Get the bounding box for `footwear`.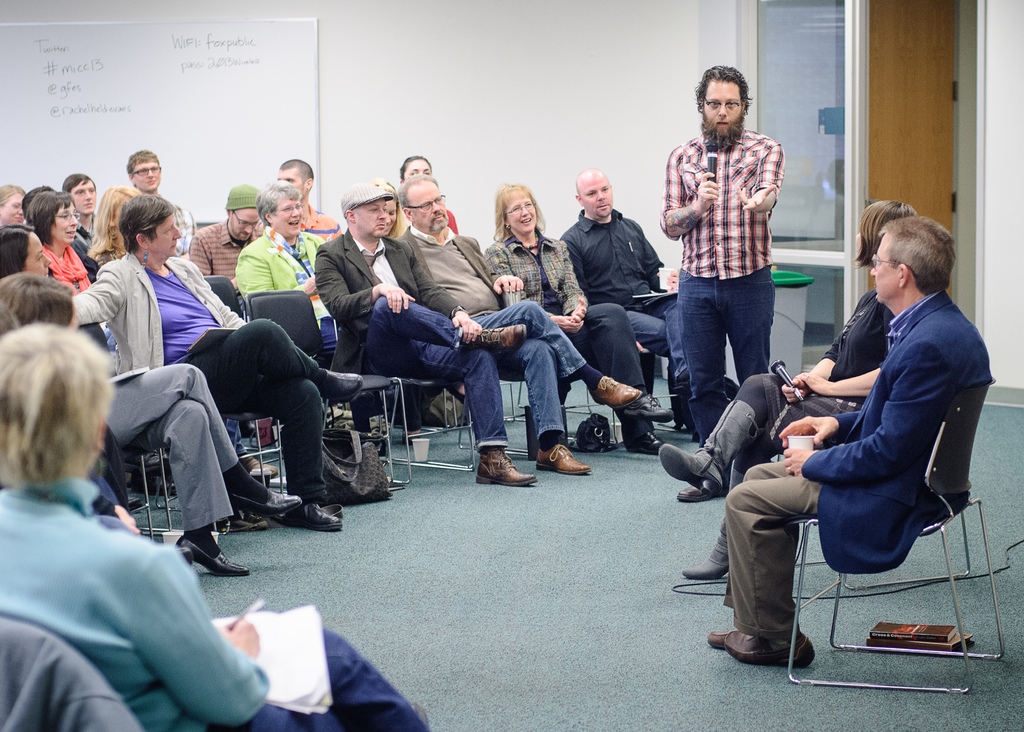
(319,366,364,403).
